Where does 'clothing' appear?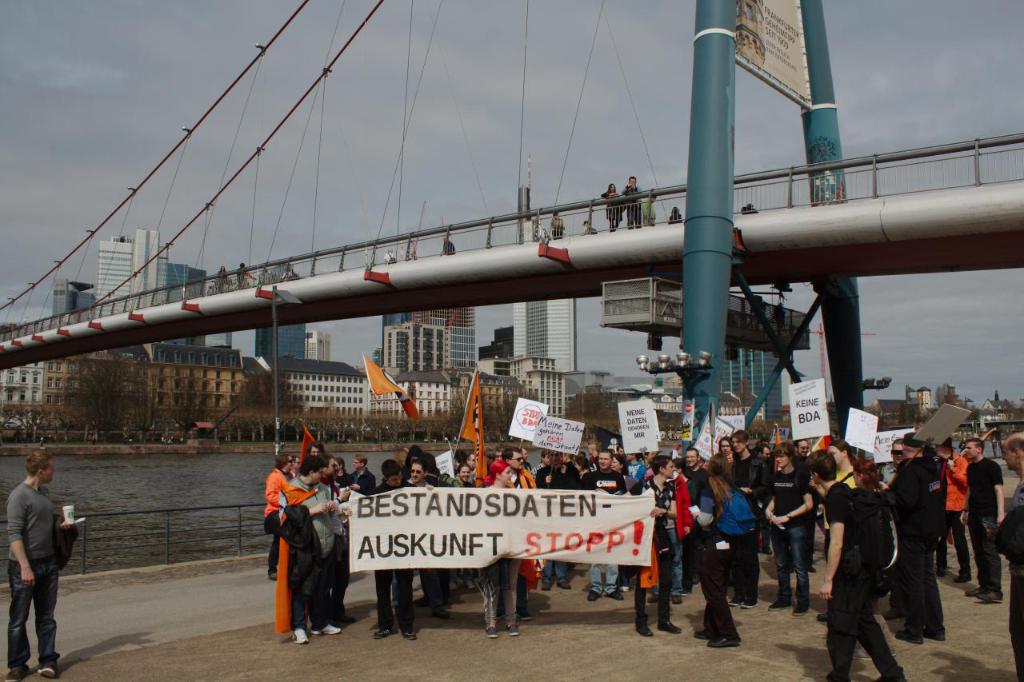
Appears at bbox=(620, 183, 642, 226).
